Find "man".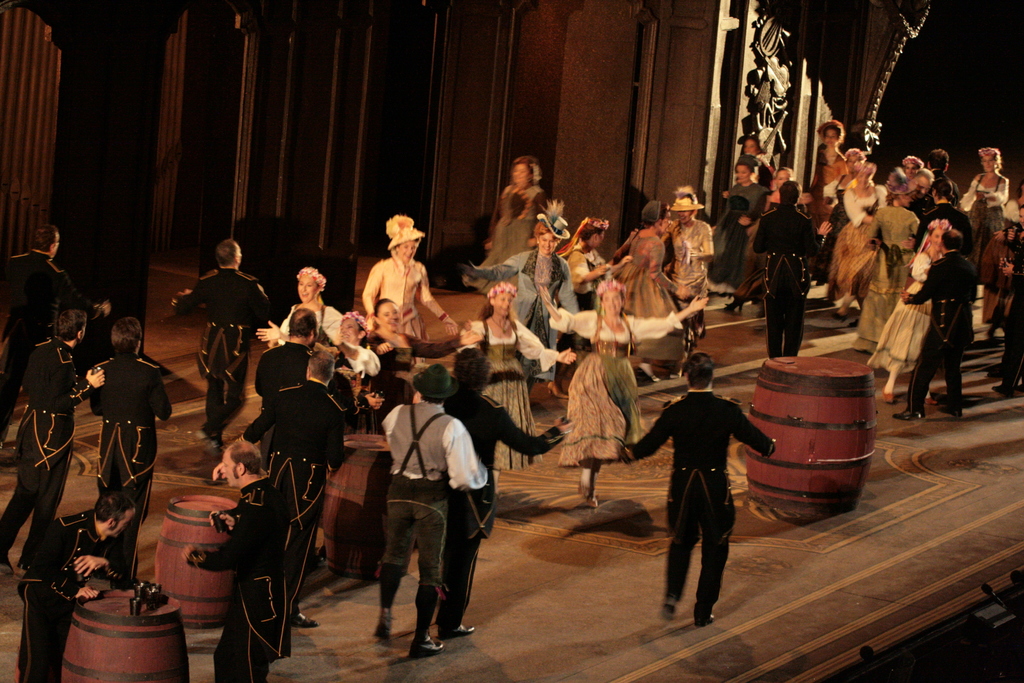
{"left": 754, "top": 178, "right": 824, "bottom": 367}.
